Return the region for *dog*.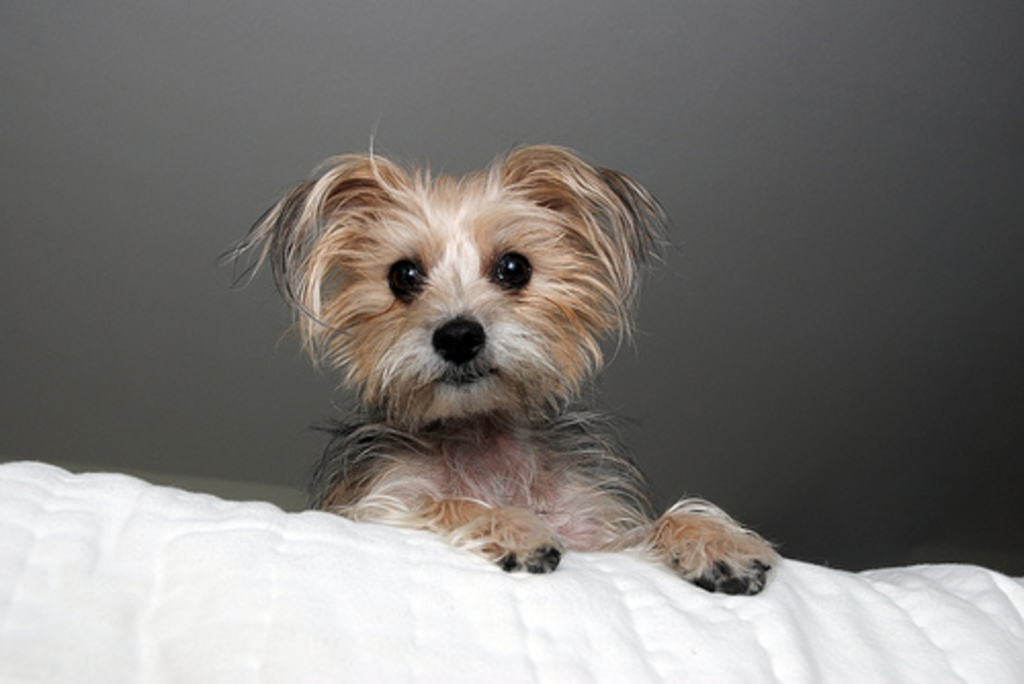
219,121,782,596.
